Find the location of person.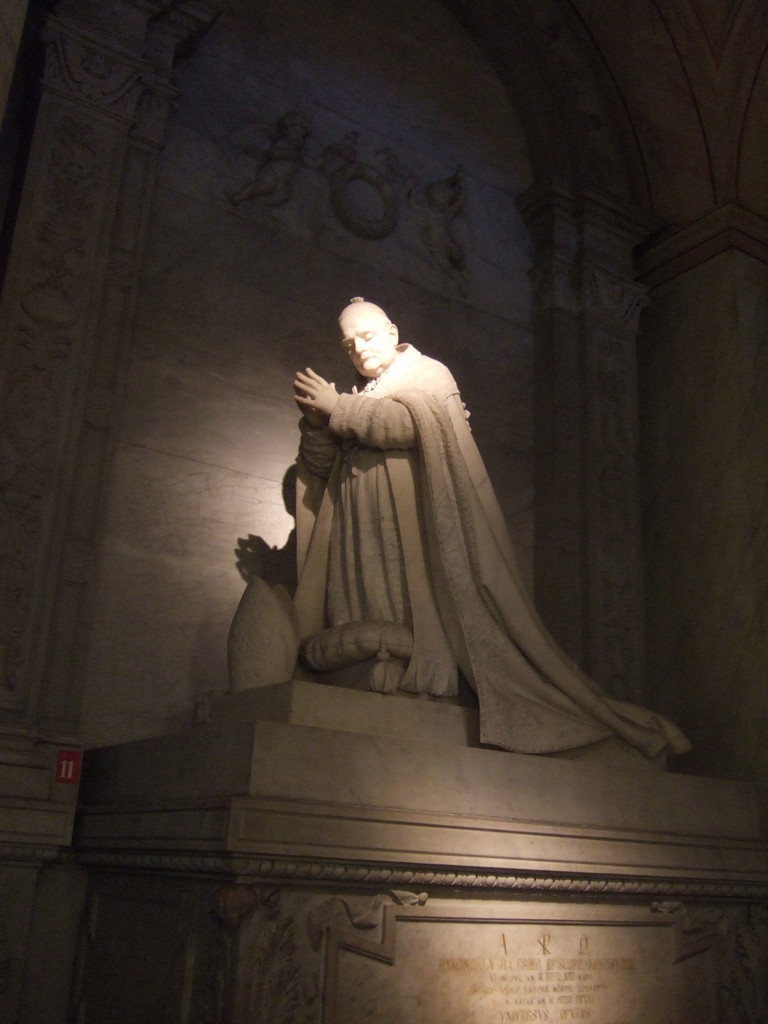
Location: [left=231, top=114, right=317, bottom=211].
